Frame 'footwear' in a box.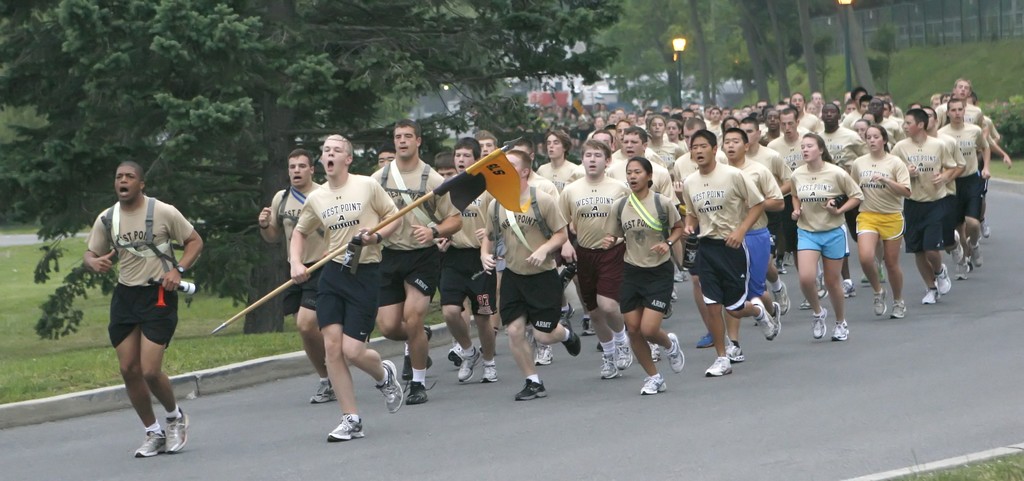
Rect(766, 300, 783, 335).
